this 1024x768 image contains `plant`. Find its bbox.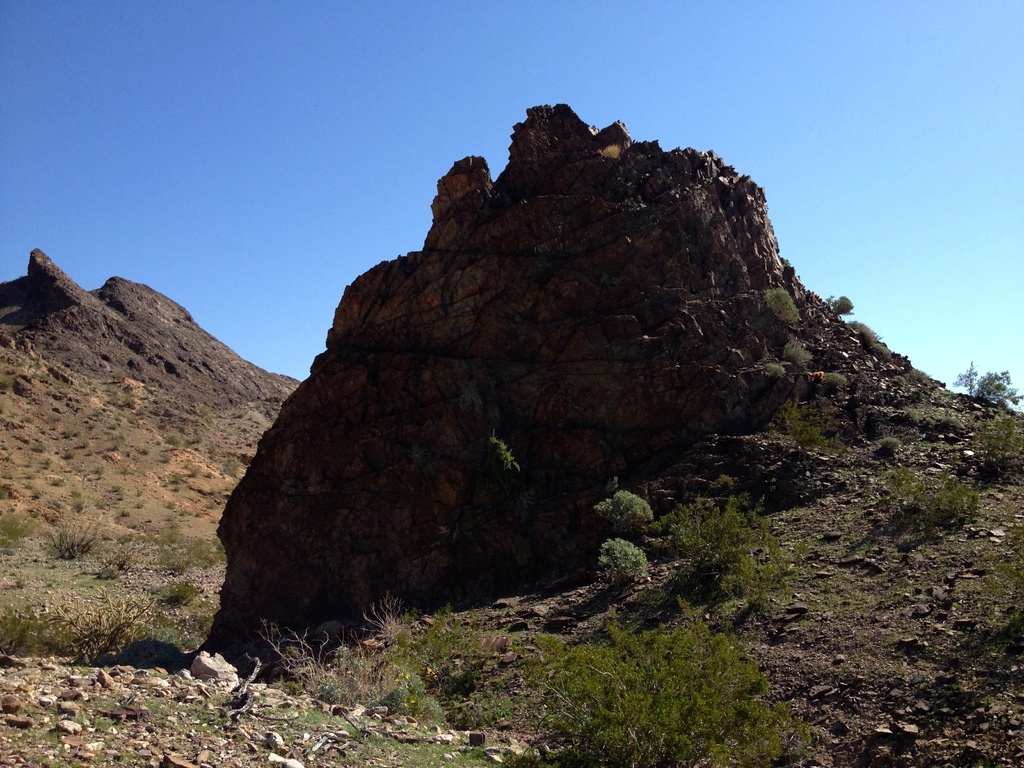
<bbox>93, 494, 108, 508</bbox>.
